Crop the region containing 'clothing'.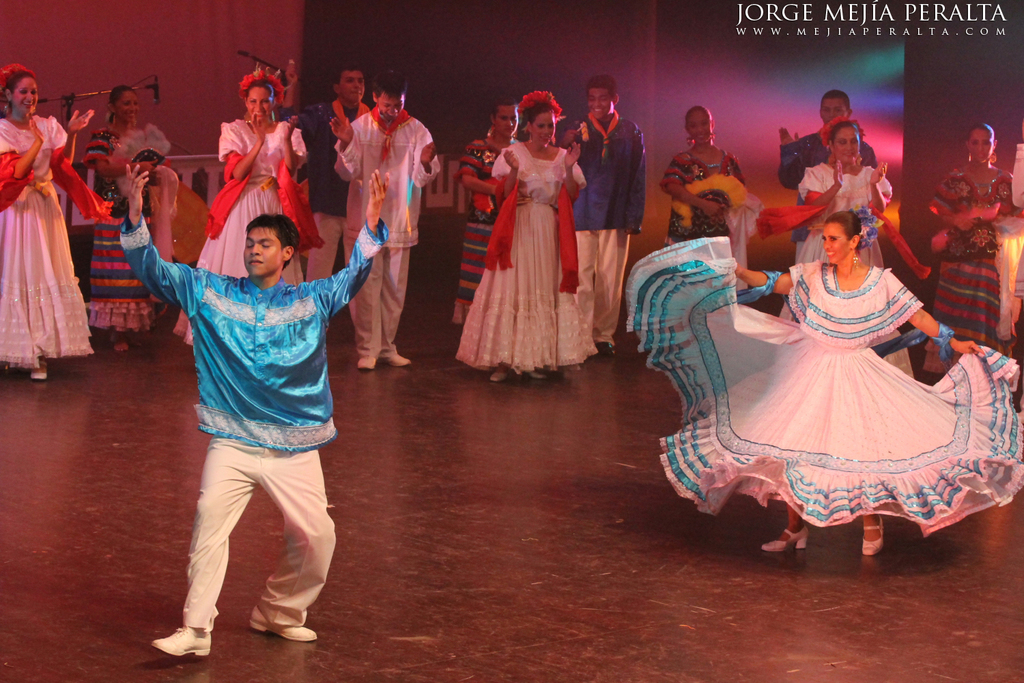
Crop region: select_region(573, 114, 643, 339).
